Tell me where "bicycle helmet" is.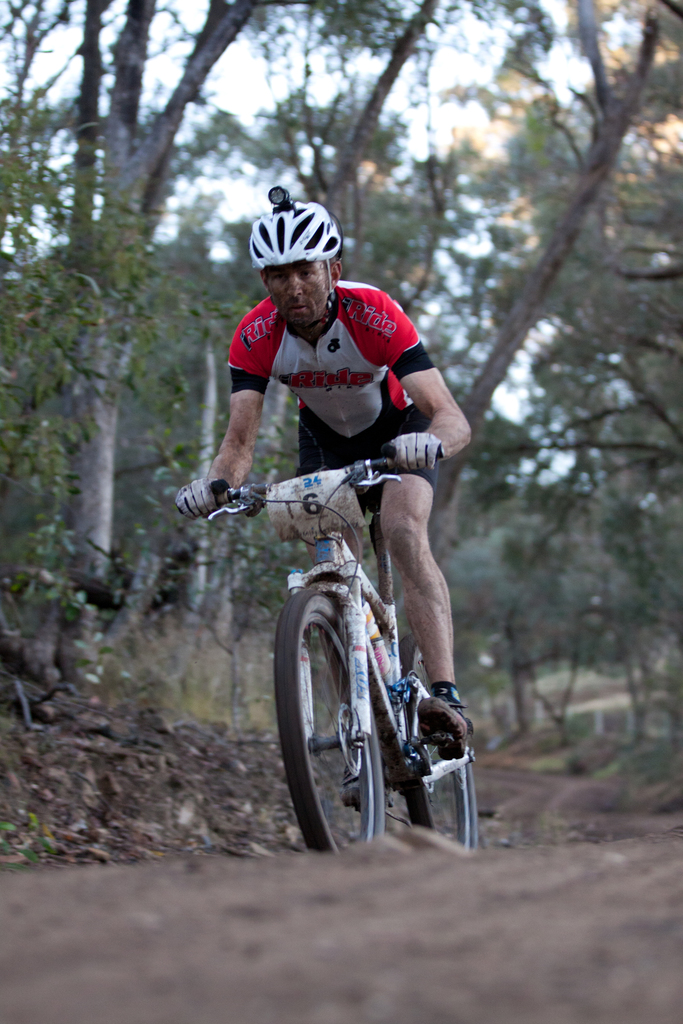
"bicycle helmet" is at BBox(246, 199, 337, 269).
